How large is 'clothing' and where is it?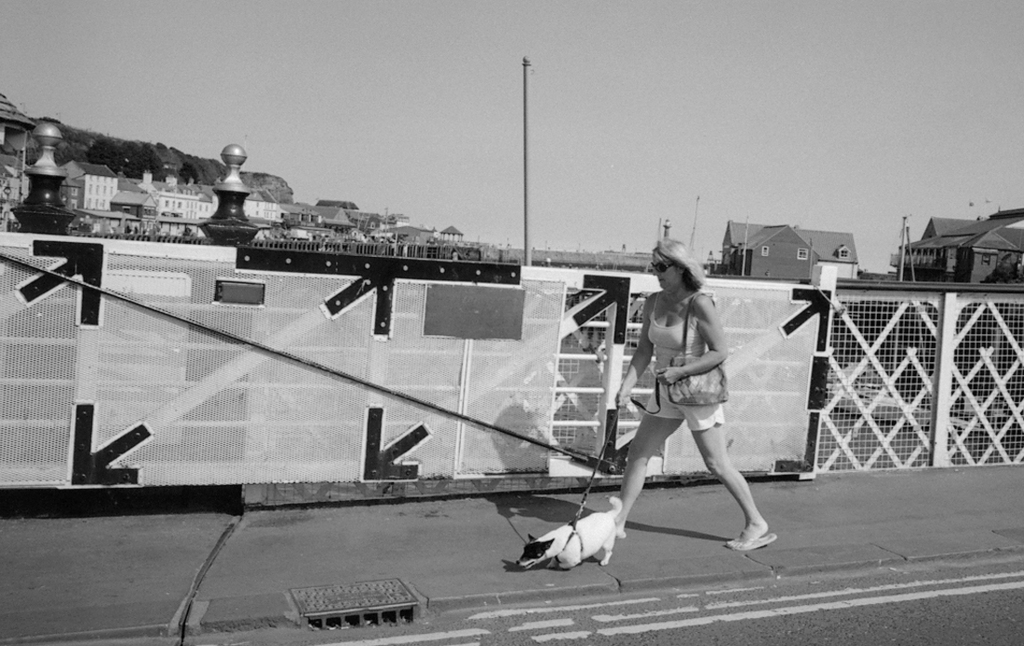
Bounding box: box(641, 292, 723, 425).
